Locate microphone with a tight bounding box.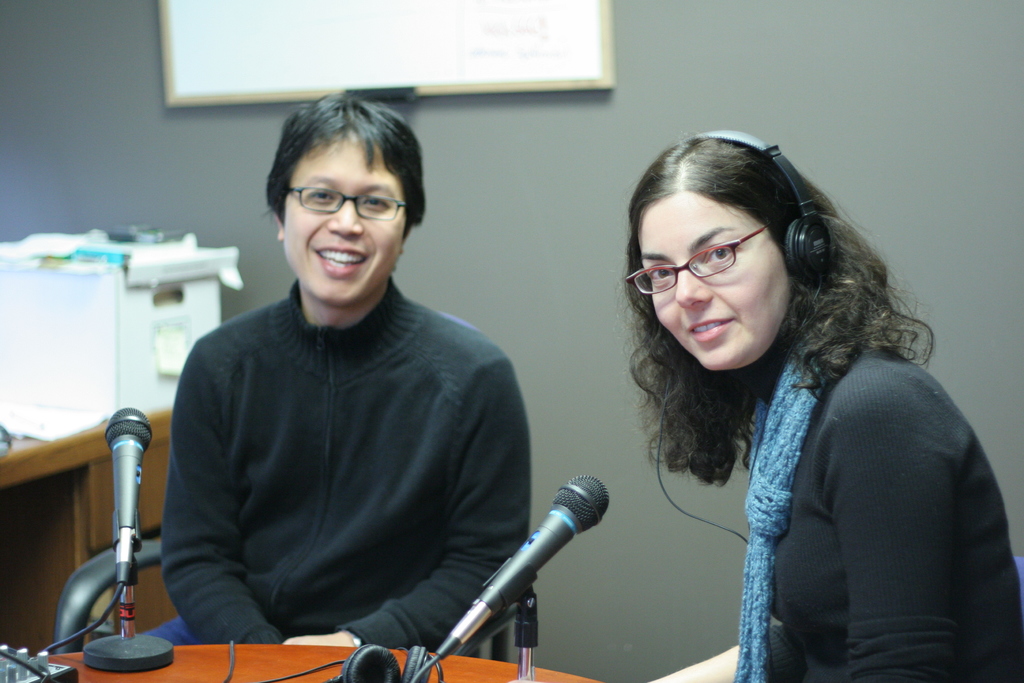
[x1=463, y1=476, x2=608, y2=661].
